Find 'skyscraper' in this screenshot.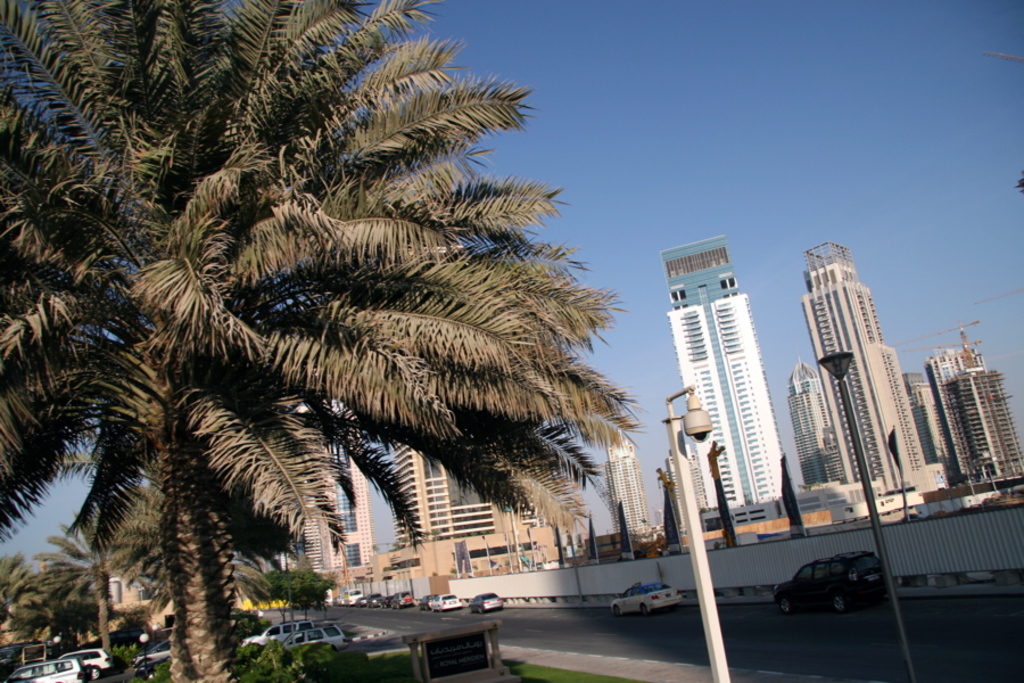
The bounding box for 'skyscraper' is <region>799, 237, 903, 502</region>.
